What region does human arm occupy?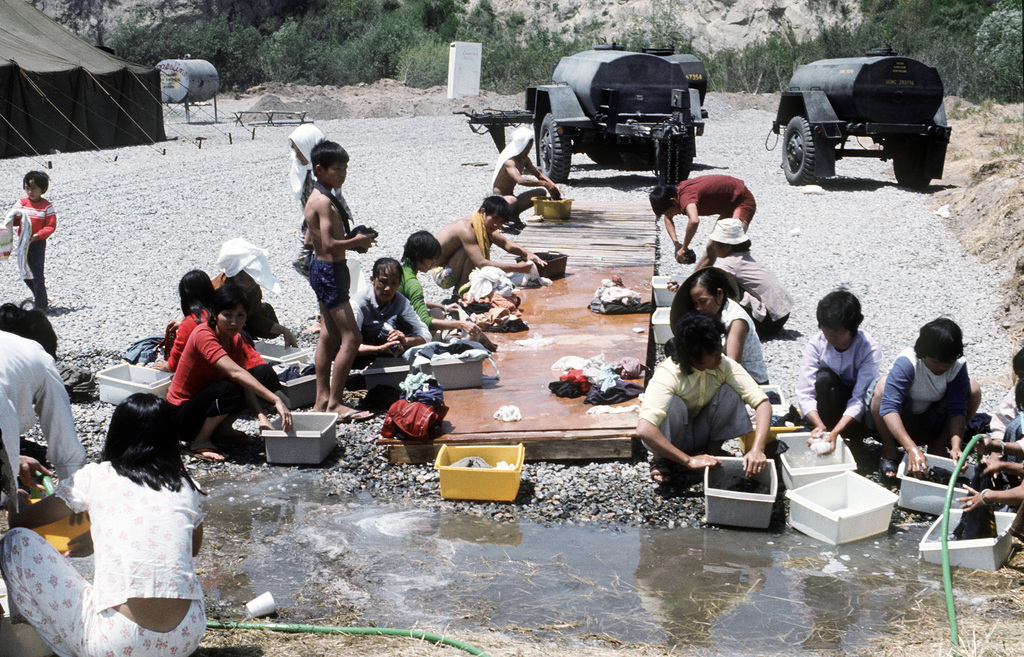
locate(531, 161, 568, 198).
